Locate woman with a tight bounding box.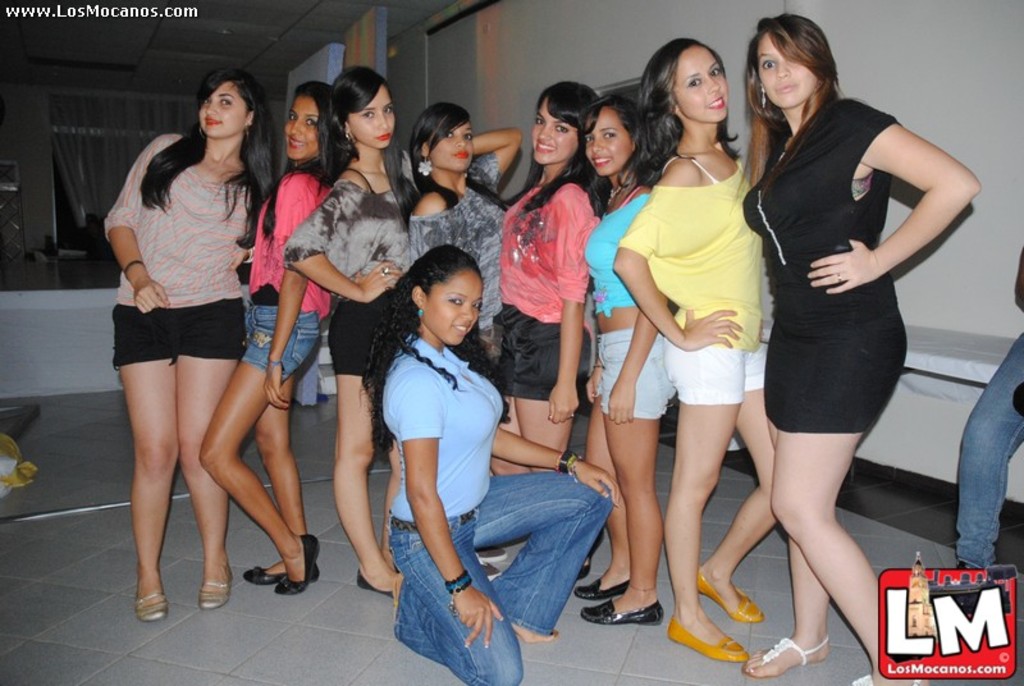
rect(739, 12, 984, 685).
